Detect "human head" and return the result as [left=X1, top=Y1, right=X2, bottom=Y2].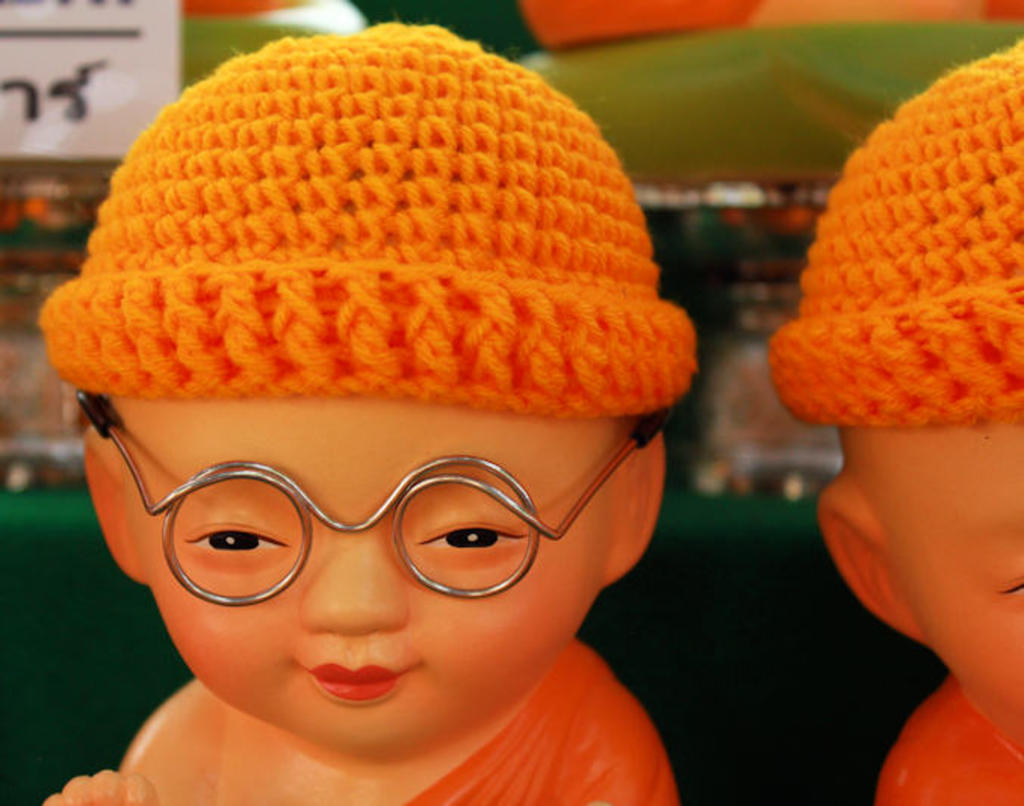
[left=767, top=36, right=1022, bottom=770].
